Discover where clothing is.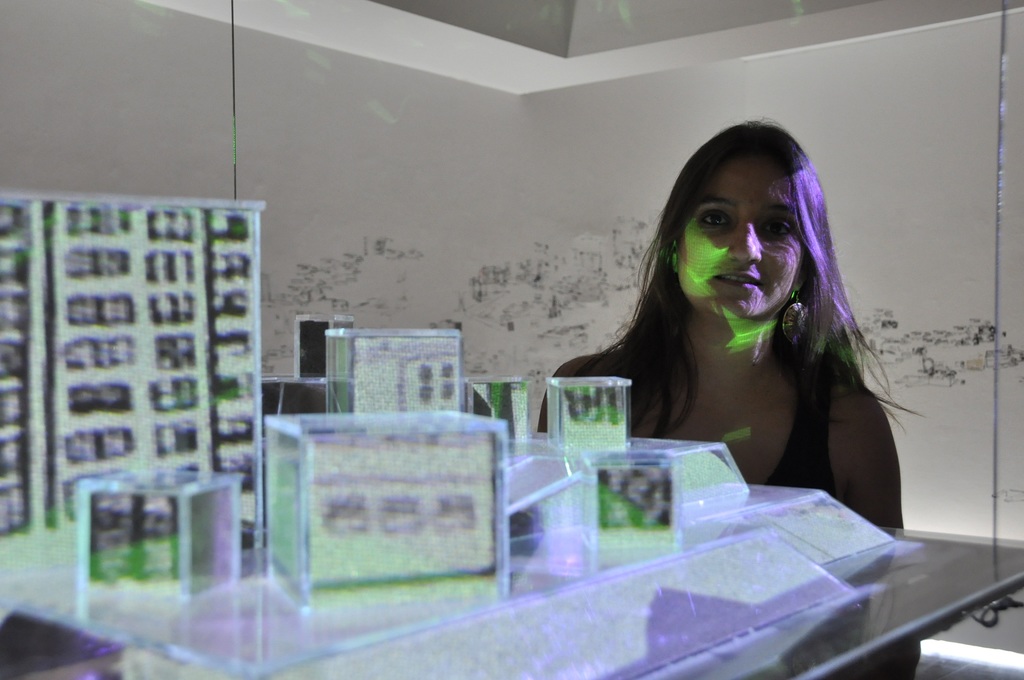
Discovered at [608, 352, 831, 500].
